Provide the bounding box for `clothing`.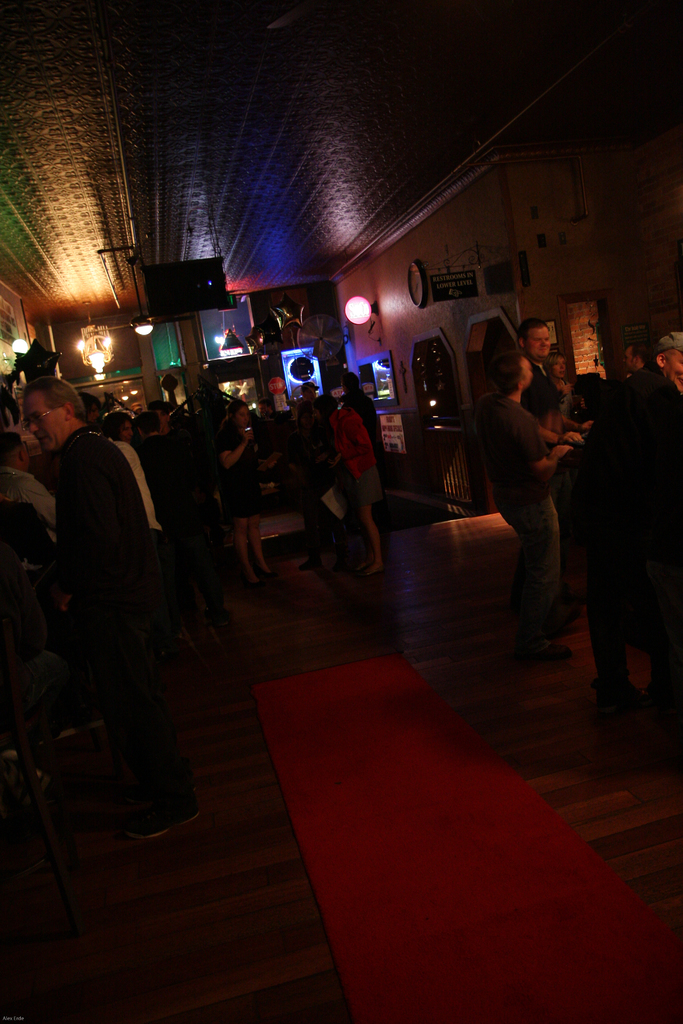
(218, 421, 269, 521).
